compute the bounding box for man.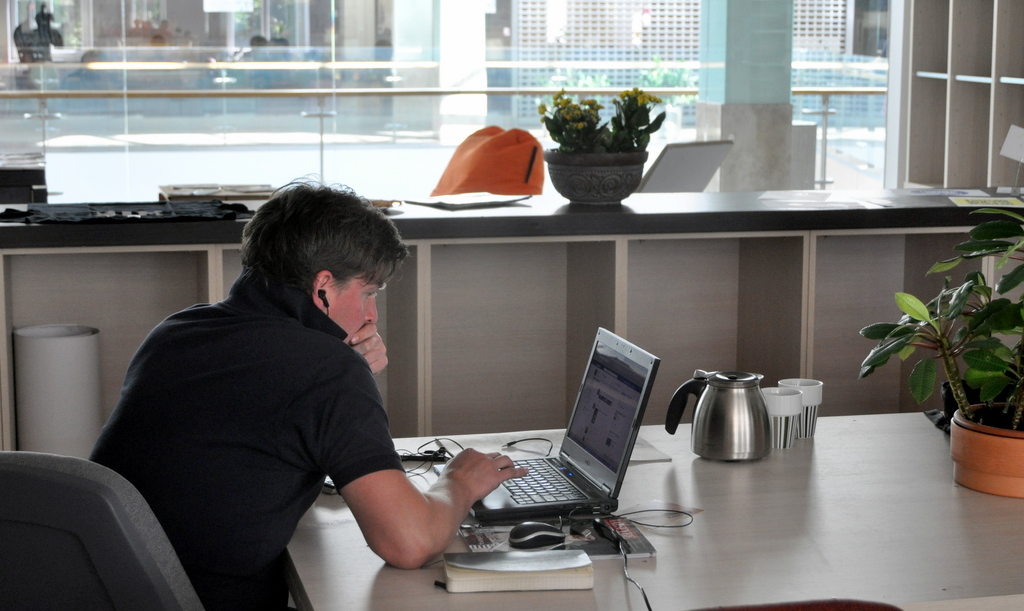
rect(86, 171, 531, 610).
